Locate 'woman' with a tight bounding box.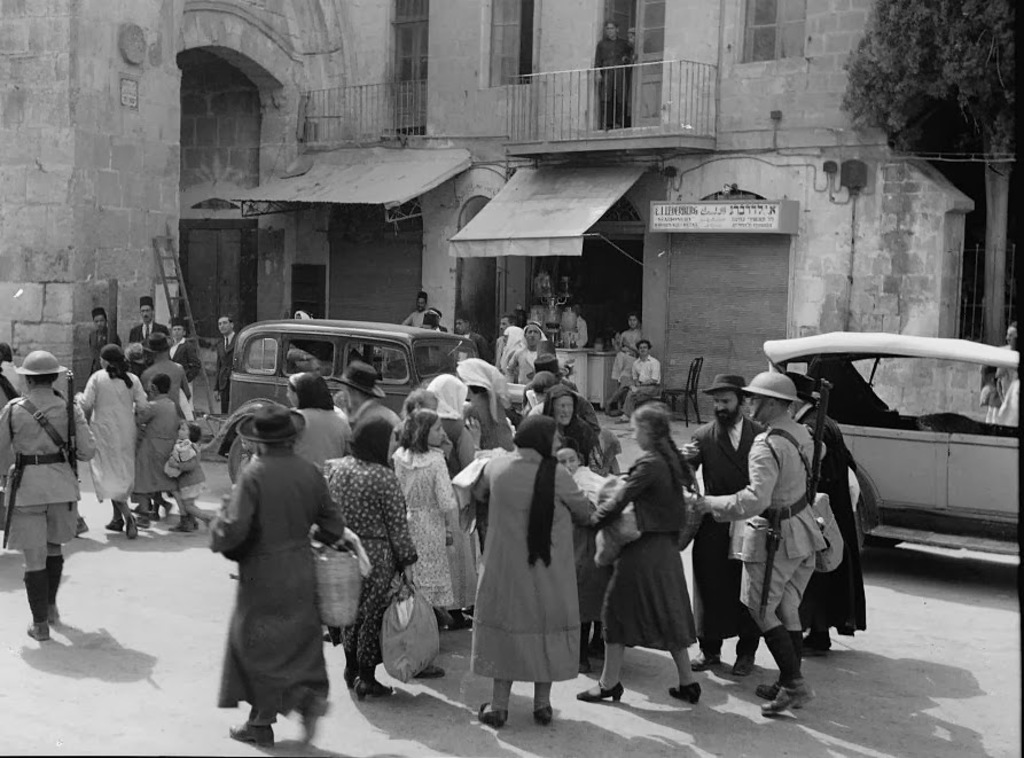
locate(0, 341, 28, 409).
